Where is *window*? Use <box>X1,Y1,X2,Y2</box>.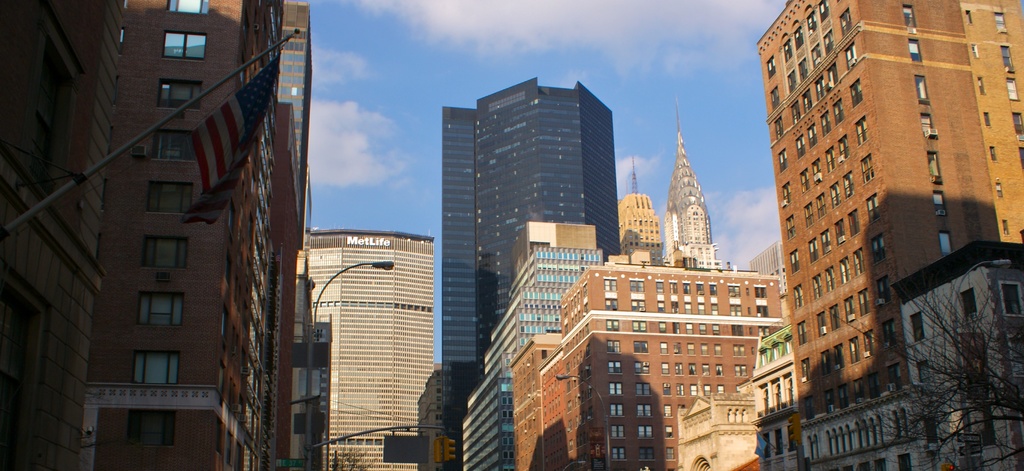
<box>637,403,652,417</box>.
